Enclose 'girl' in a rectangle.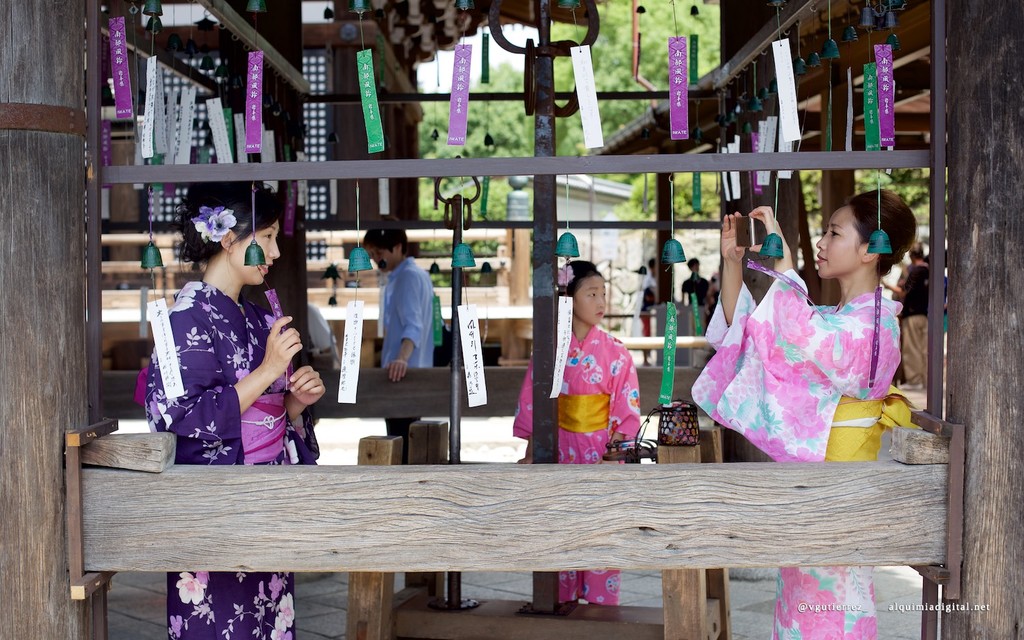
(688, 190, 910, 639).
